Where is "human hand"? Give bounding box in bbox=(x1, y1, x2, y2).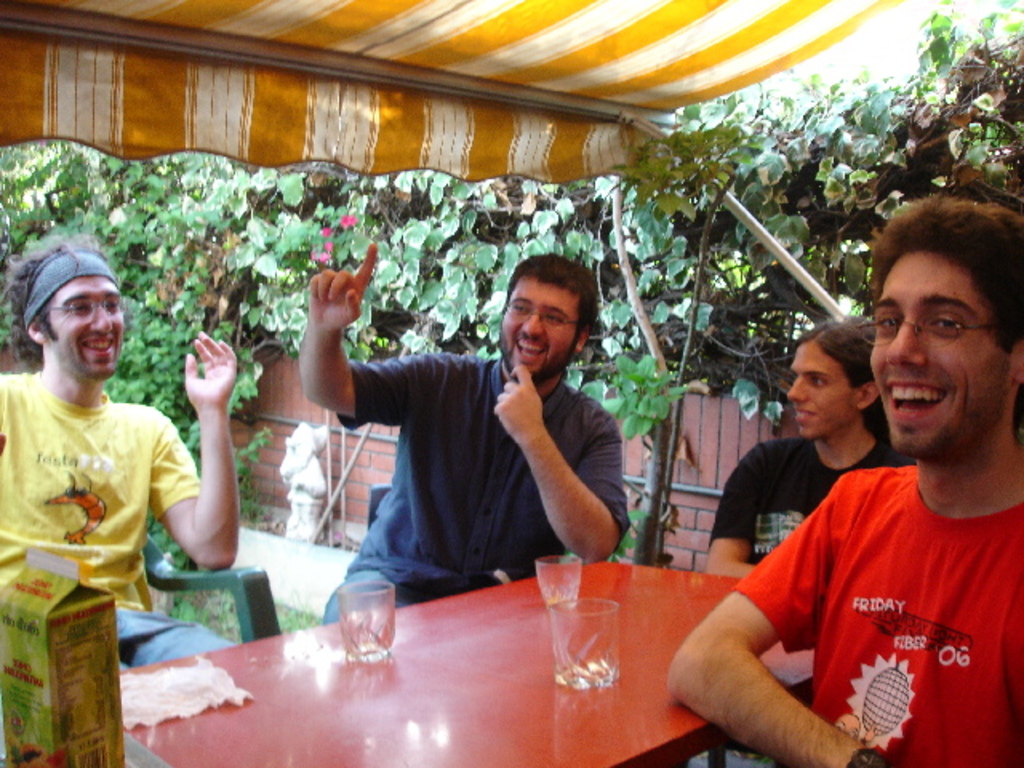
bbox=(491, 358, 542, 446).
